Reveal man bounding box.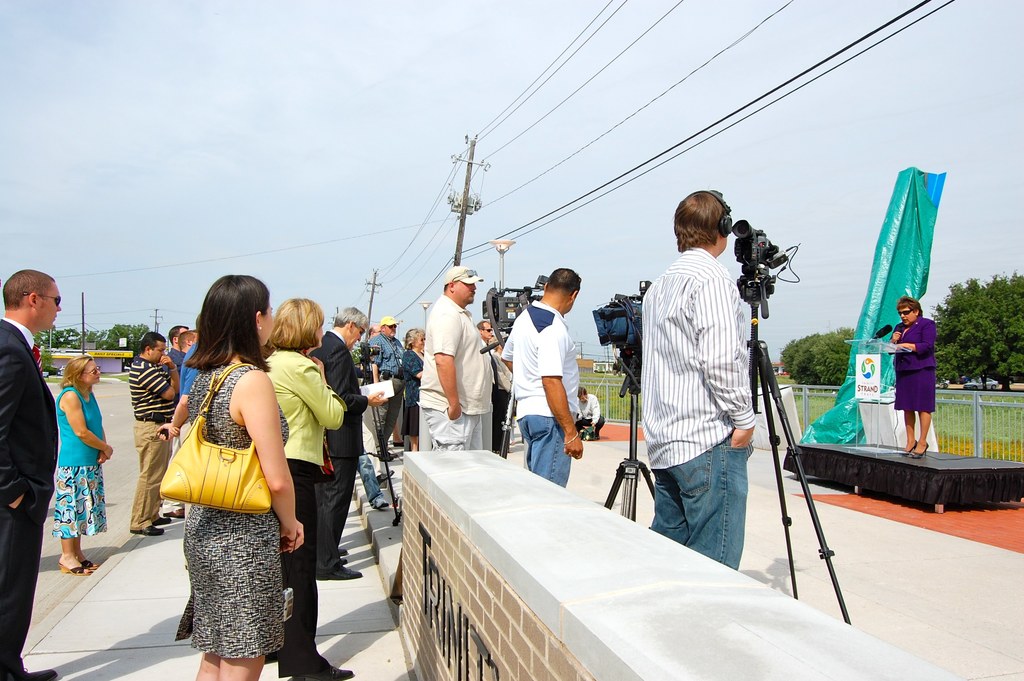
Revealed: (308,307,364,578).
